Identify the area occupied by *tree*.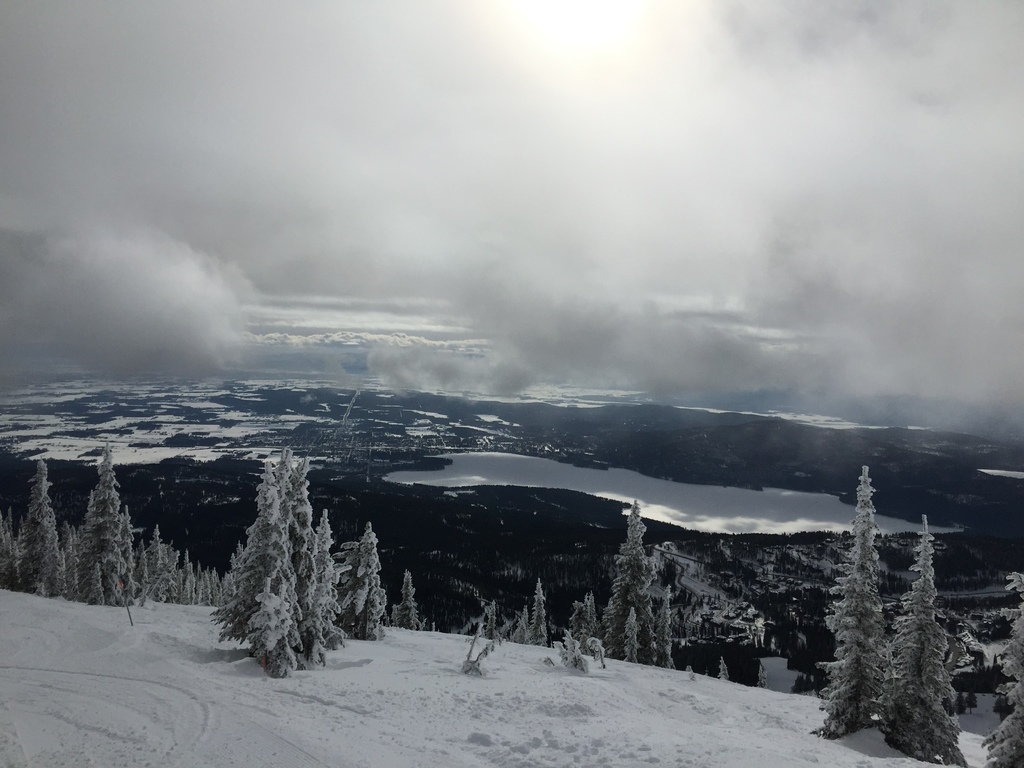
Area: (x1=486, y1=600, x2=497, y2=639).
